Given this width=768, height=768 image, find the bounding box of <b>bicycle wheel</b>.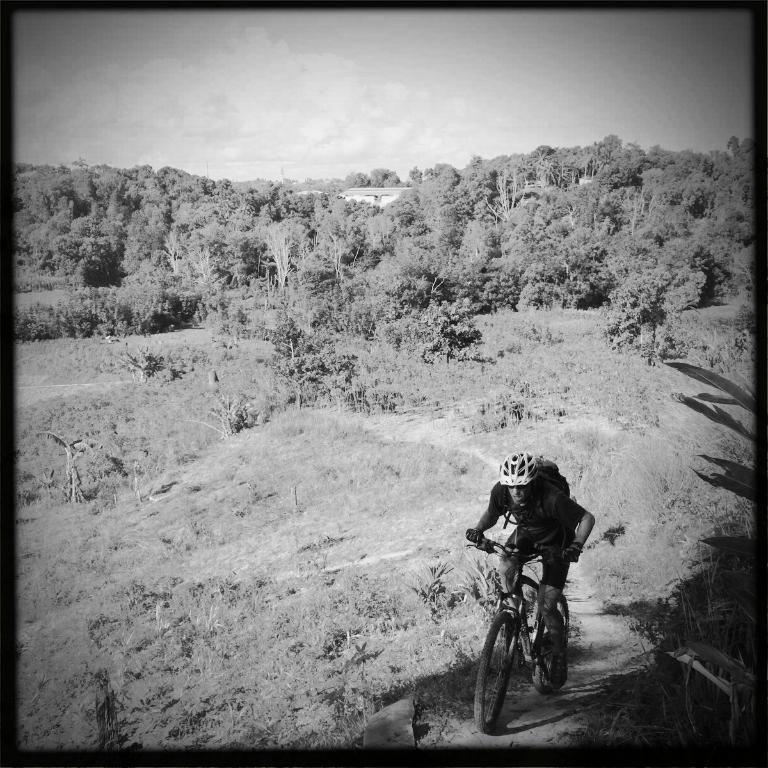
<bbox>474, 611, 519, 734</bbox>.
